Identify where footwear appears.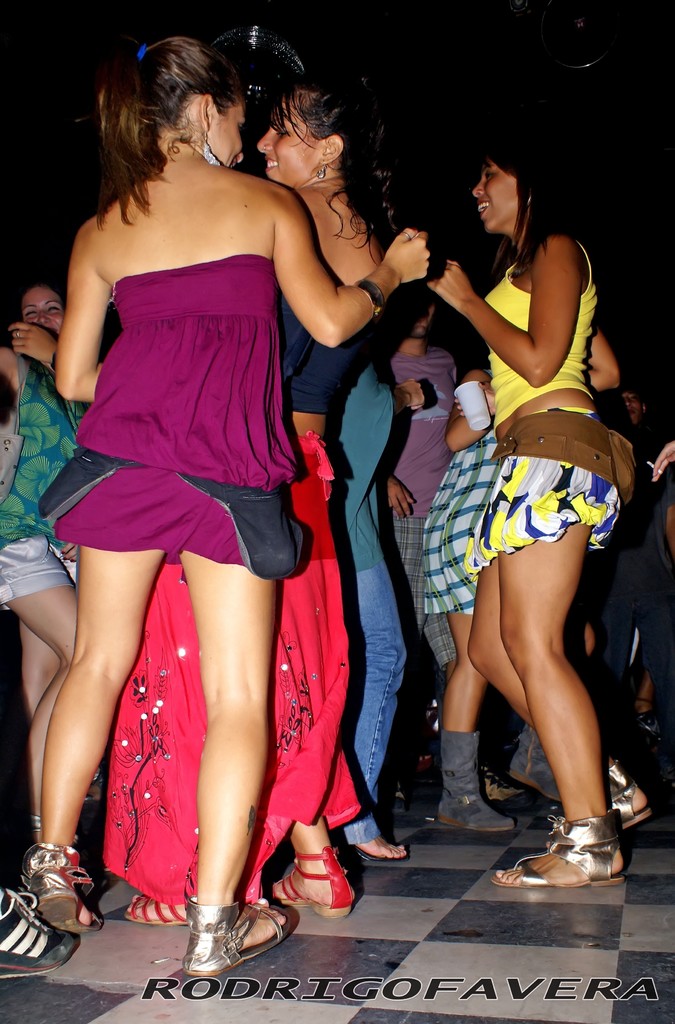
Appears at Rect(15, 844, 102, 933).
